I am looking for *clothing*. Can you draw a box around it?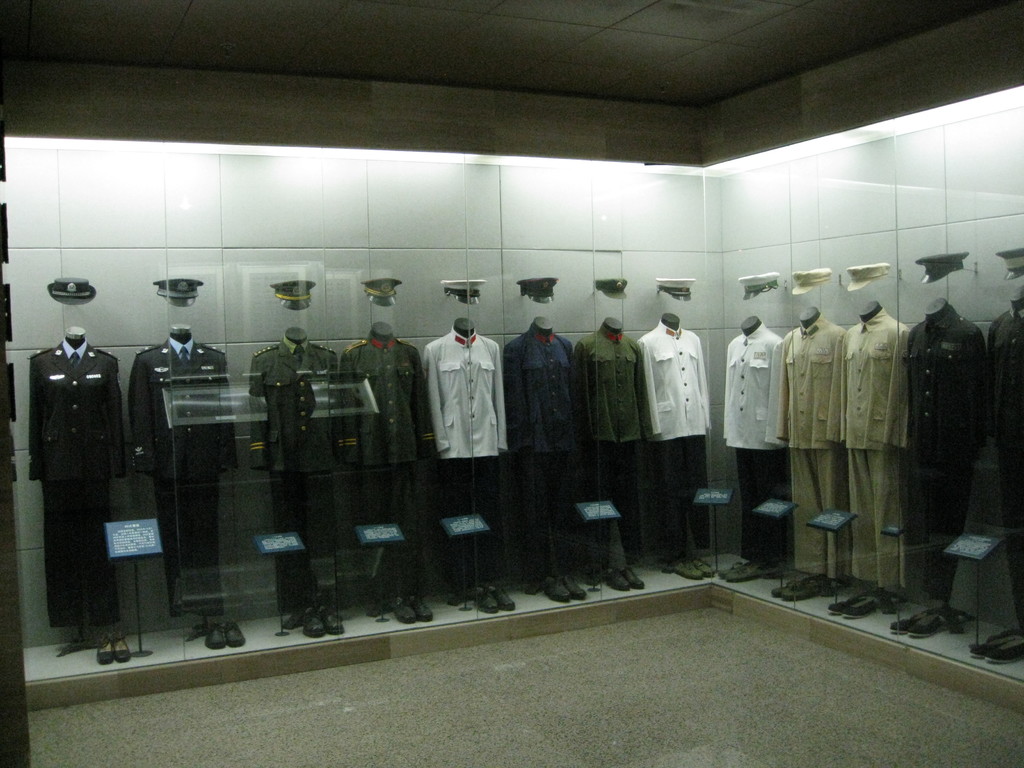
Sure, the bounding box is <region>572, 329, 652, 553</region>.
